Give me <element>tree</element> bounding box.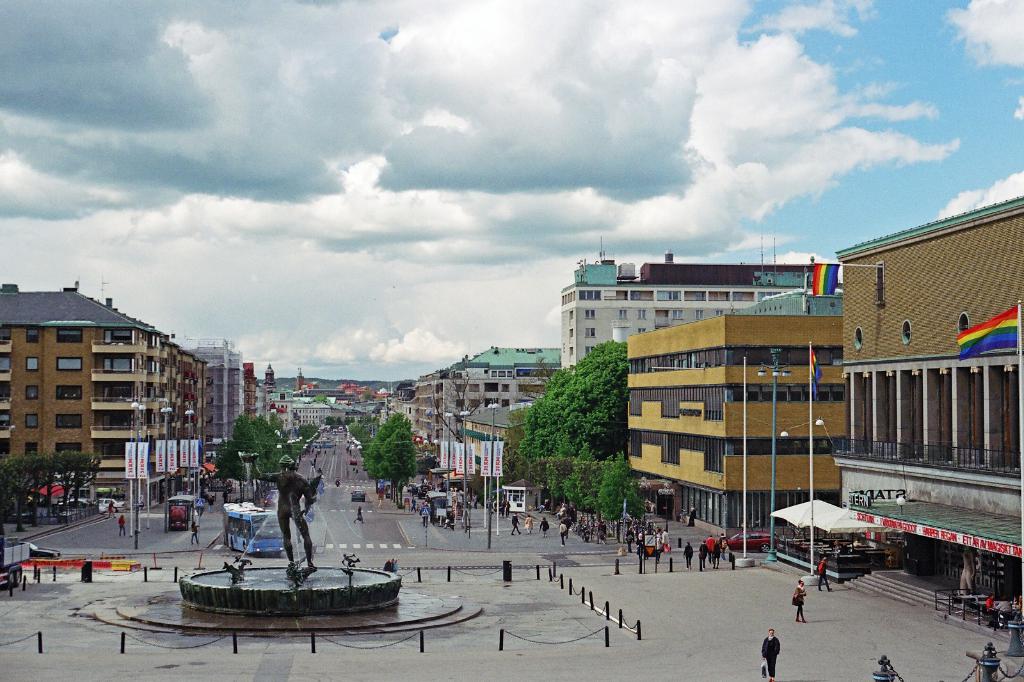
<bbox>518, 351, 560, 402</bbox>.
